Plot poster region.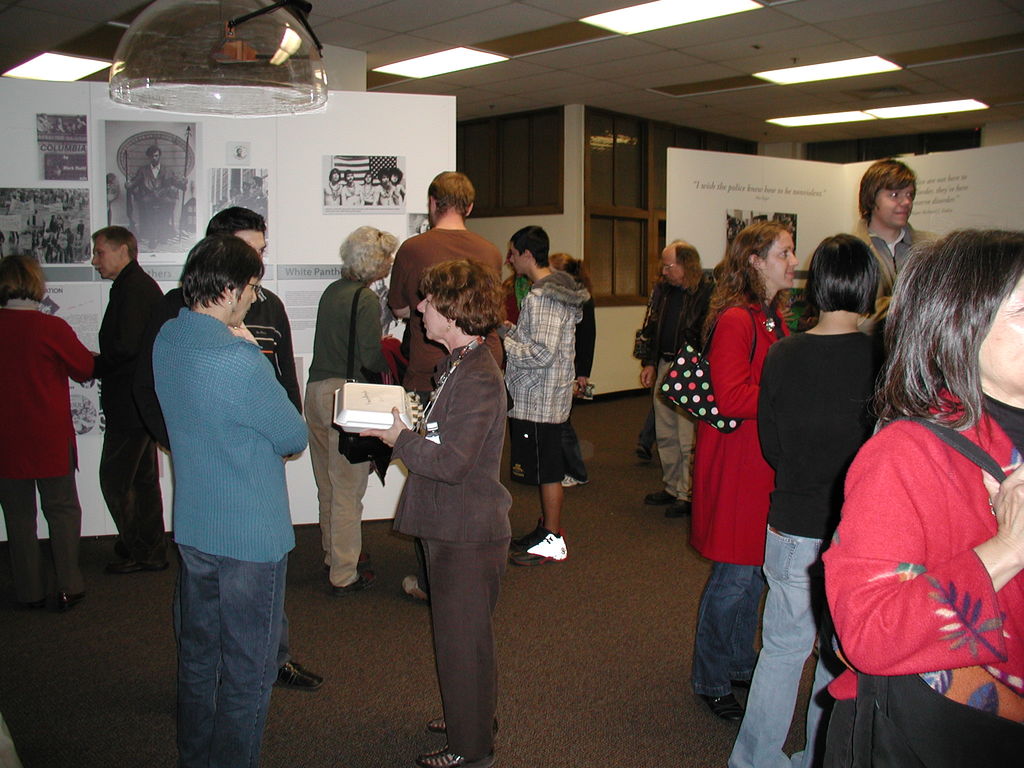
Plotted at bbox=(0, 188, 88, 262).
